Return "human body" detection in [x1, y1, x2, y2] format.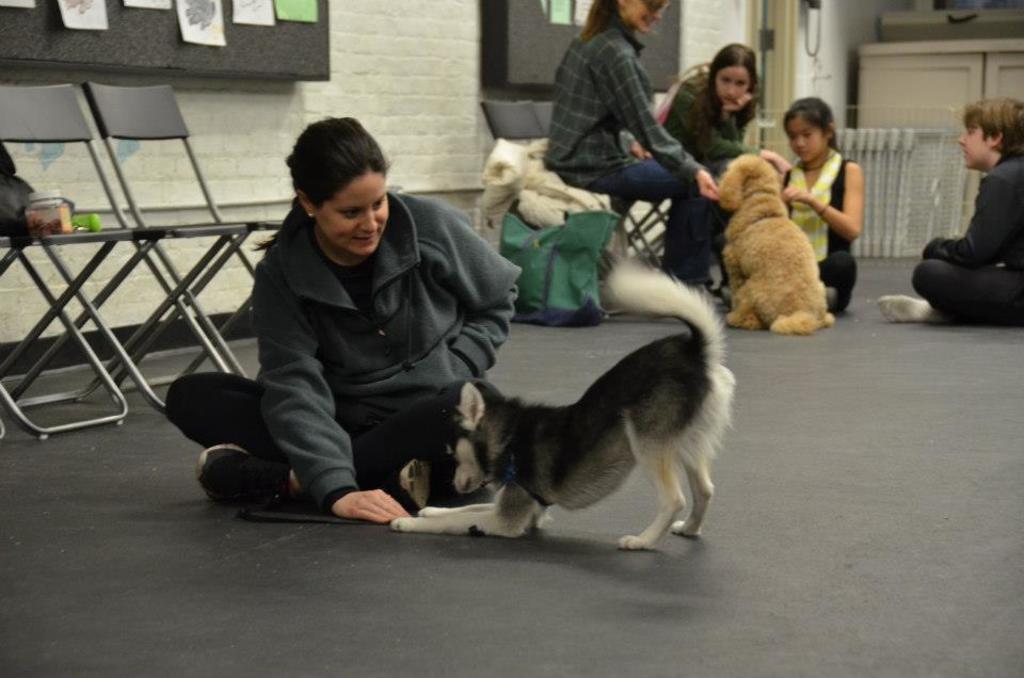
[203, 102, 507, 552].
